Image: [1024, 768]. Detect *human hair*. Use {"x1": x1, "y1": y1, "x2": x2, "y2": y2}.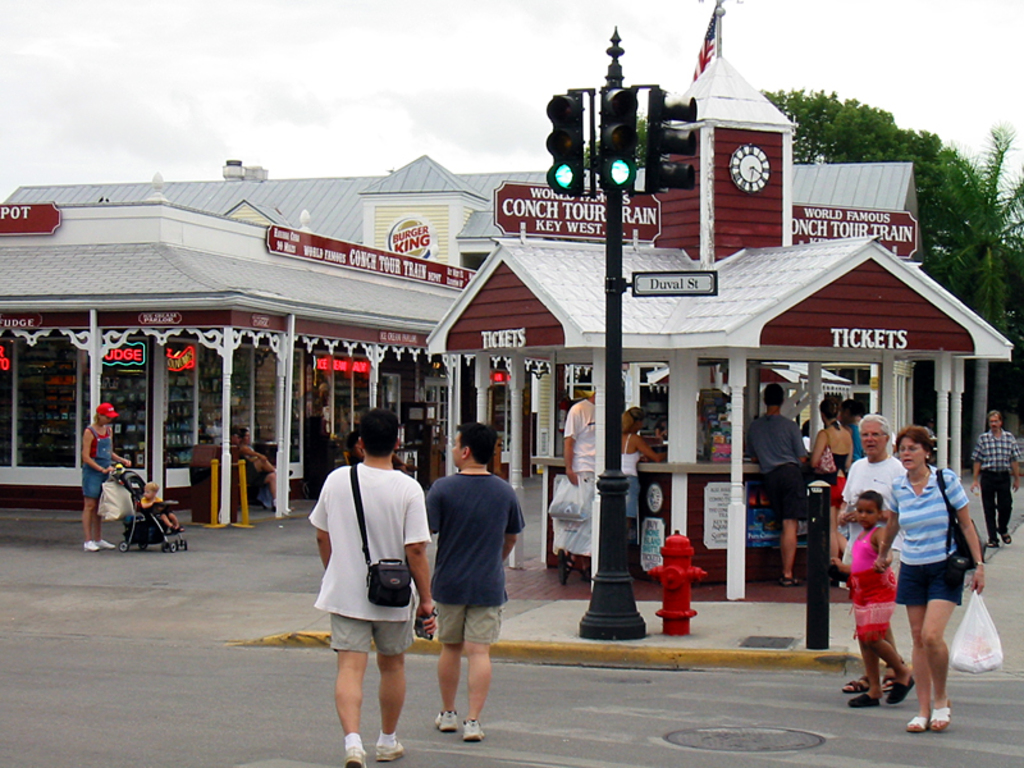
{"x1": 361, "y1": 407, "x2": 404, "y2": 458}.
